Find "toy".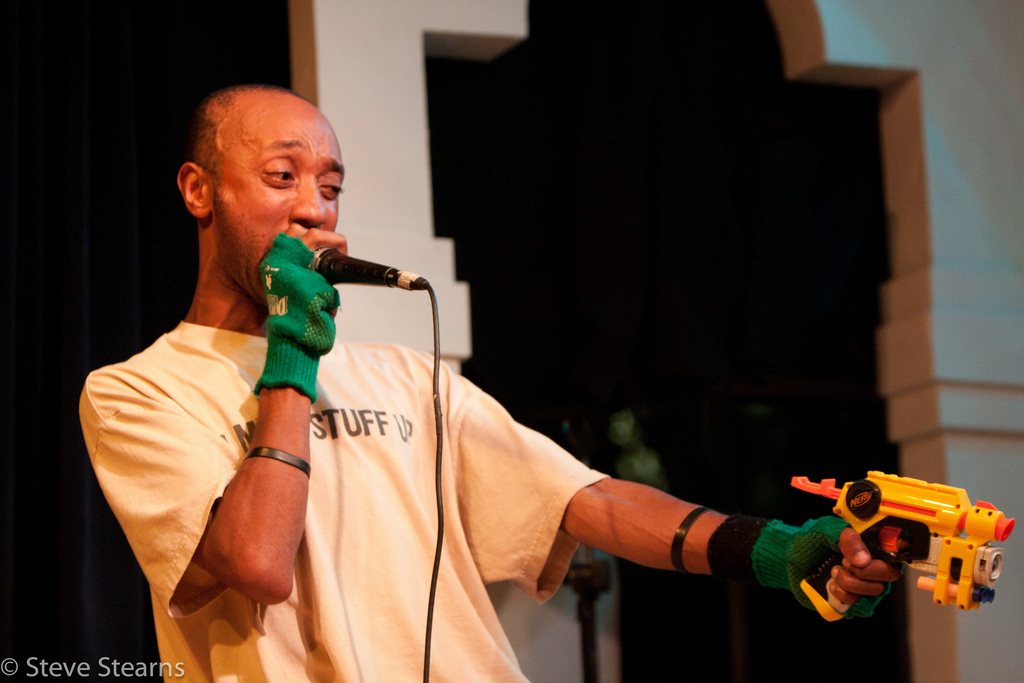
select_region(791, 469, 1013, 625).
